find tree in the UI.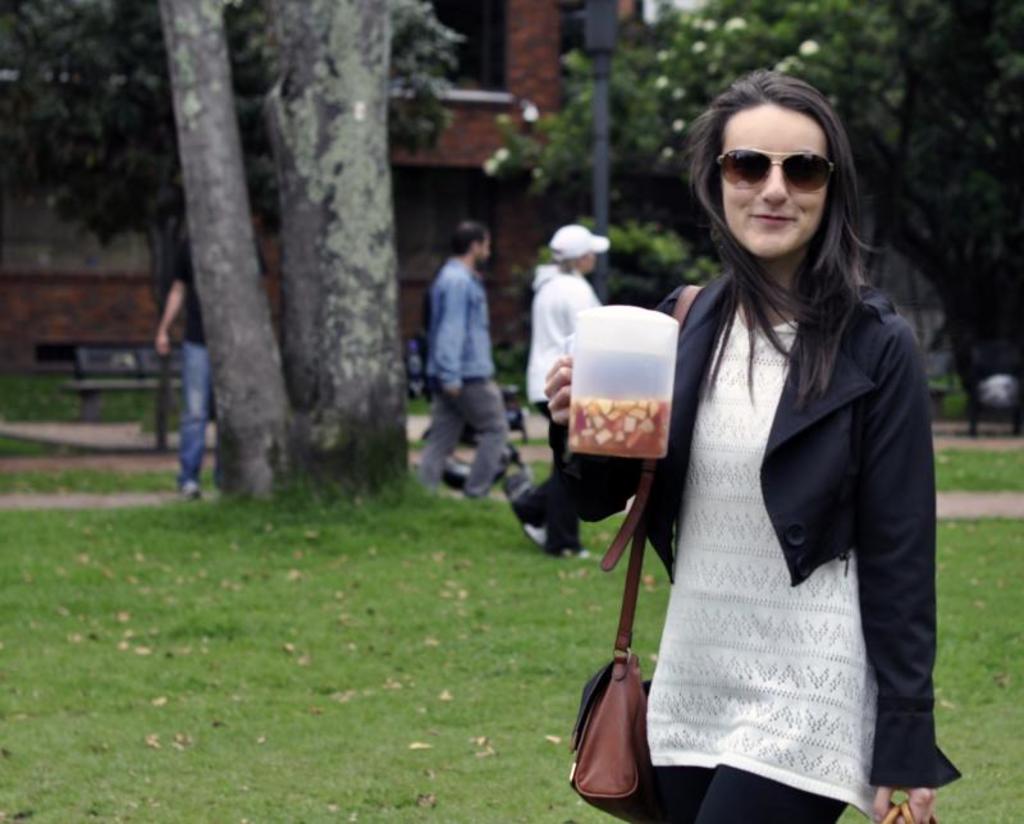
UI element at region(471, 0, 1023, 459).
